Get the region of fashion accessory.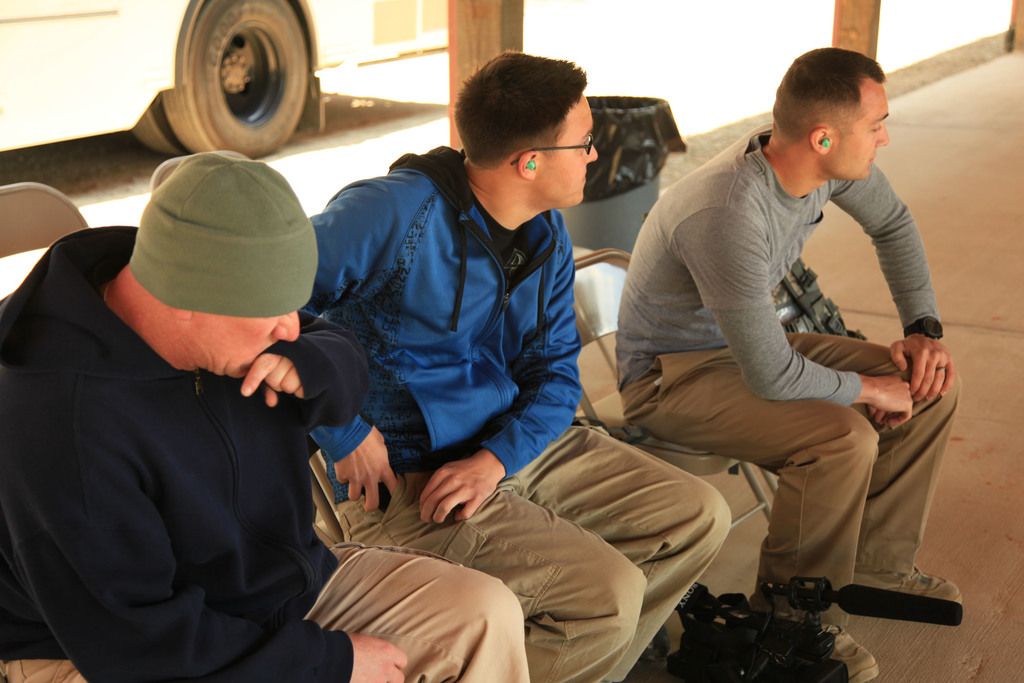
Rect(902, 315, 943, 338).
